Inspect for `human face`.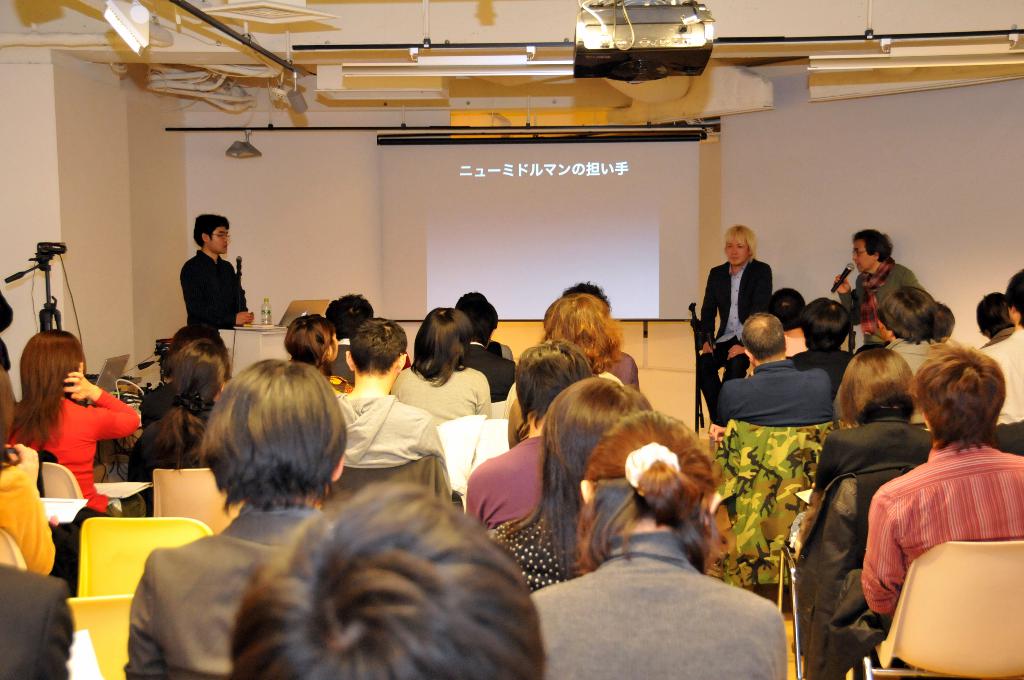
Inspection: [left=328, top=336, right=339, bottom=359].
